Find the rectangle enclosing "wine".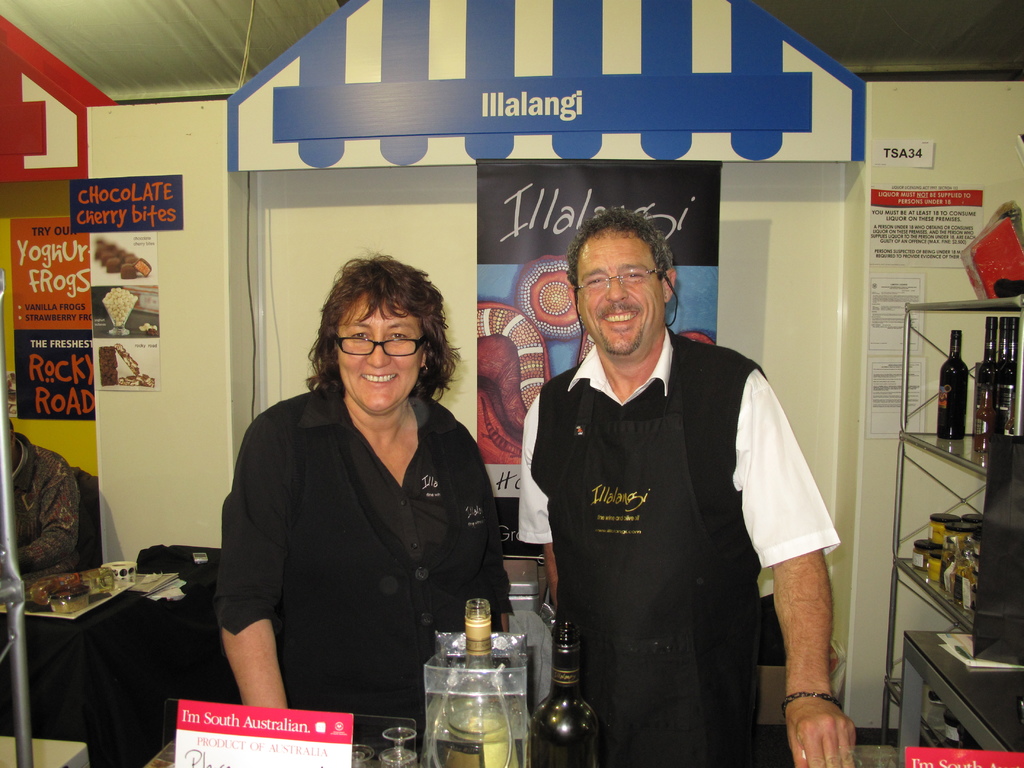
(936, 329, 966, 442).
